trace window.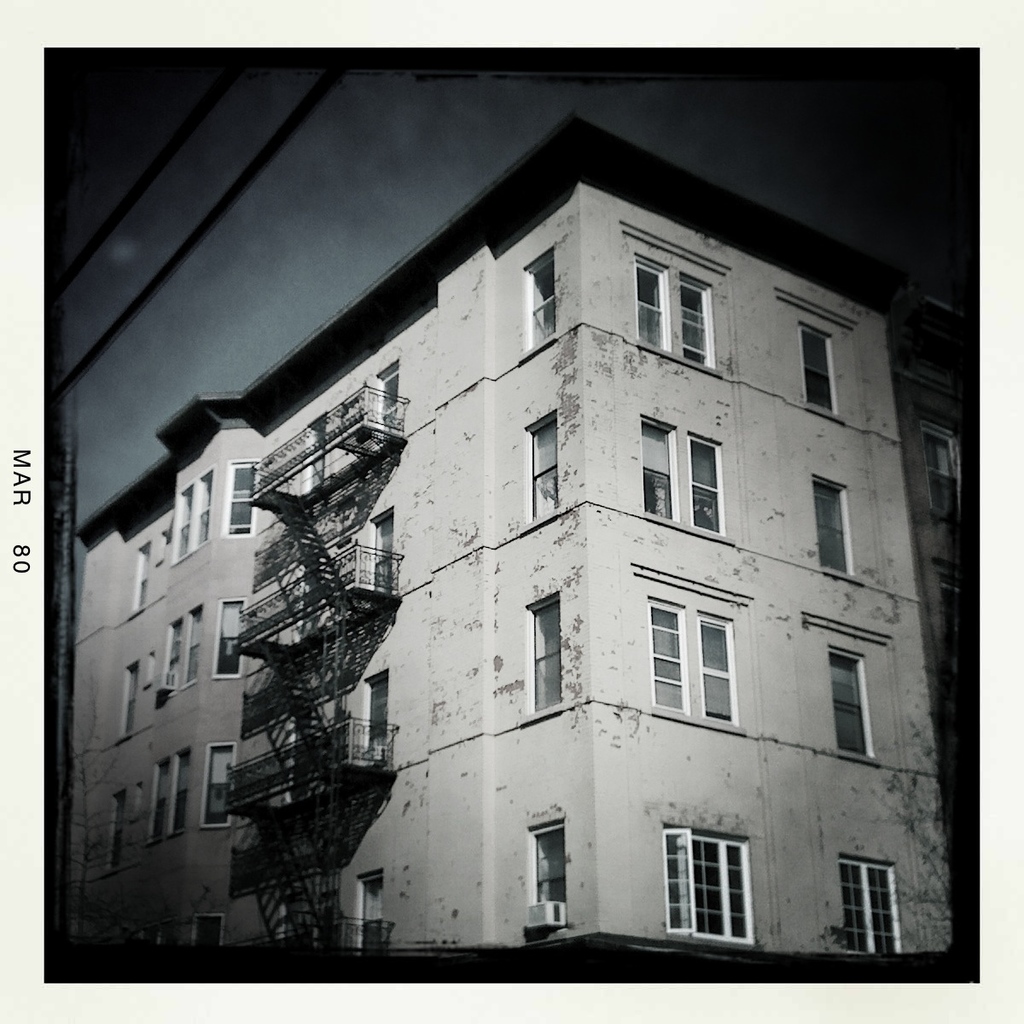
Traced to 793,322,833,408.
